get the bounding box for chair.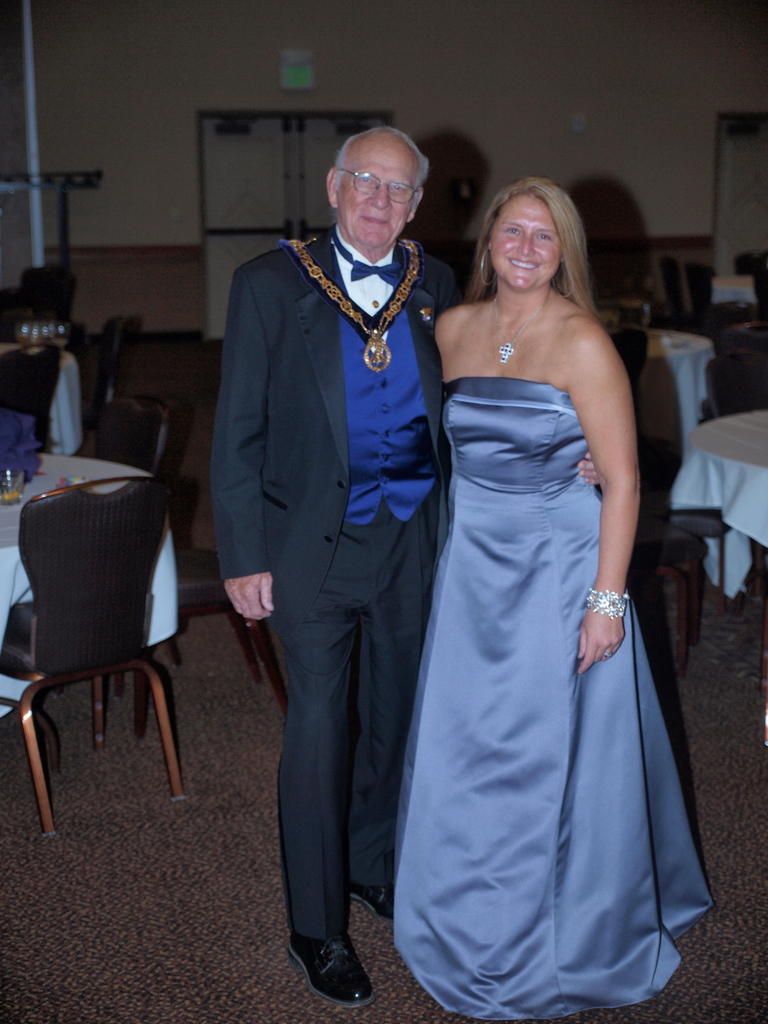
rect(688, 267, 746, 332).
